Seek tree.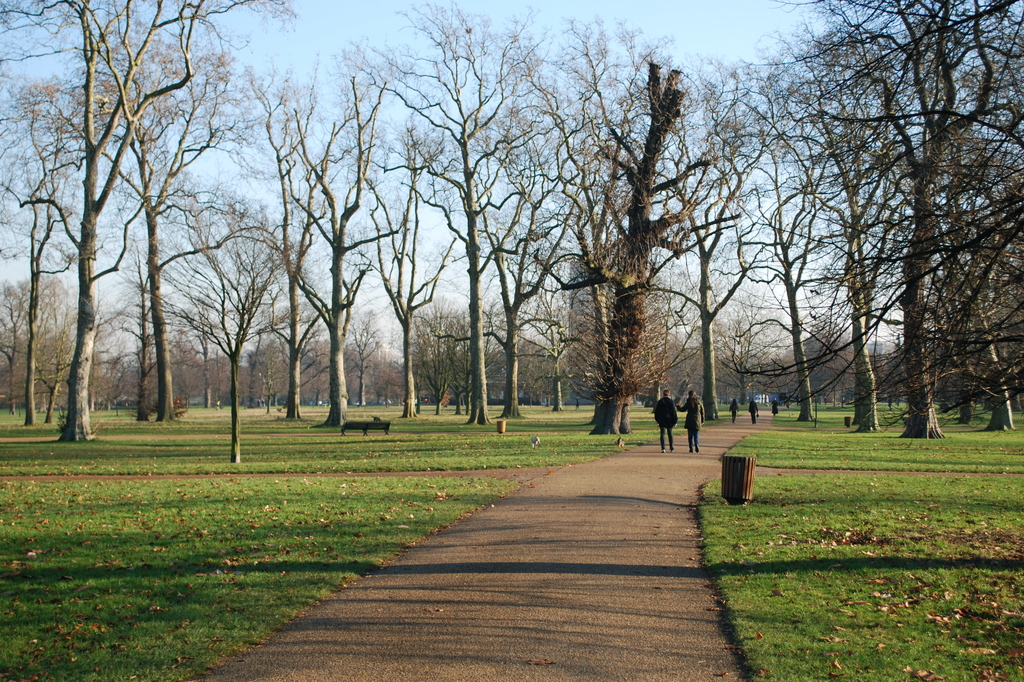
bbox=(742, 10, 909, 437).
